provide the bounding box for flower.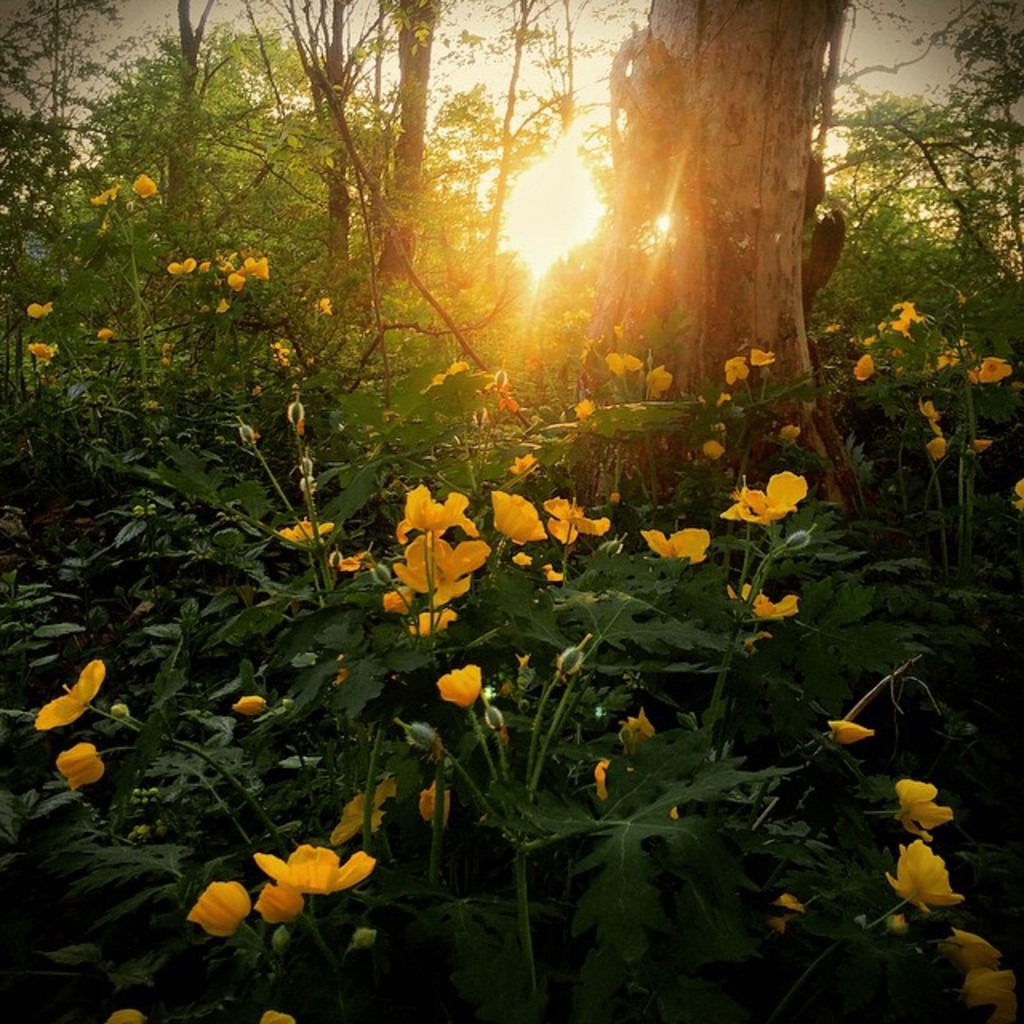
{"x1": 885, "y1": 842, "x2": 965, "y2": 915}.
